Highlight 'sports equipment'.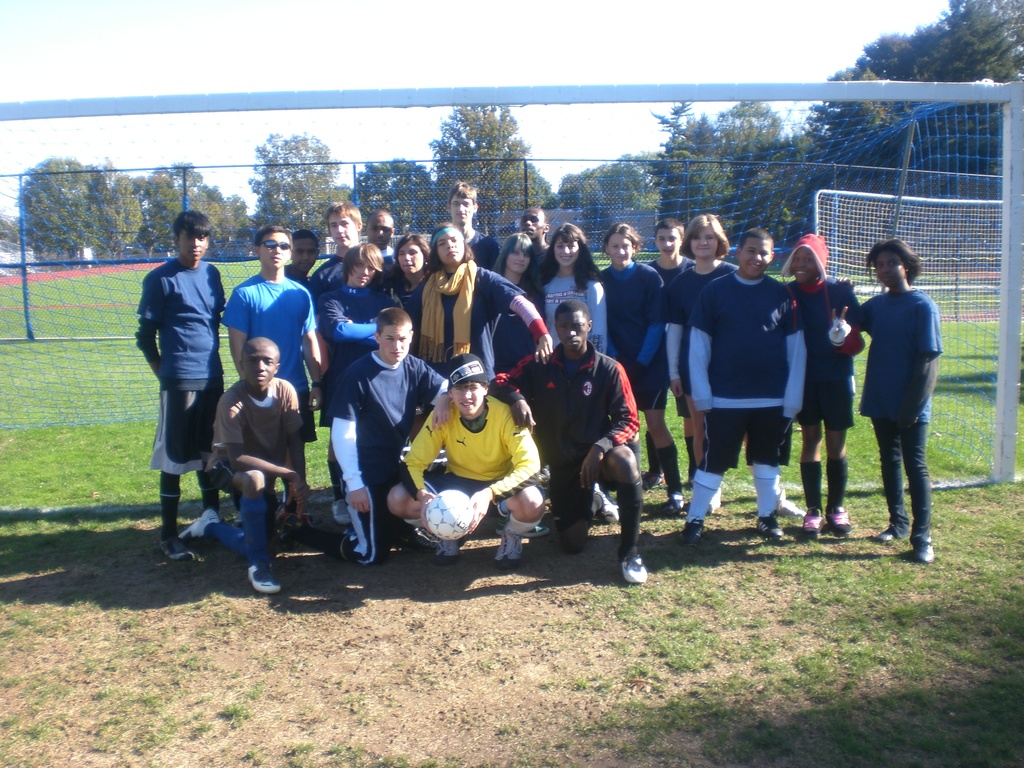
Highlighted region: box=[796, 508, 824, 540].
